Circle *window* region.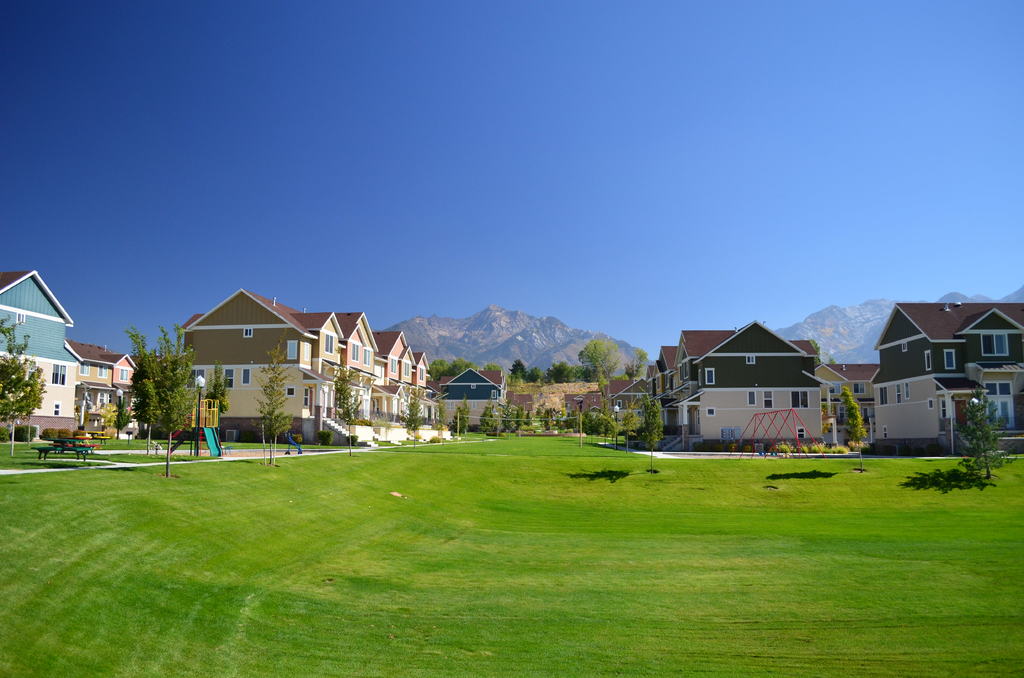
Region: crop(97, 391, 111, 405).
